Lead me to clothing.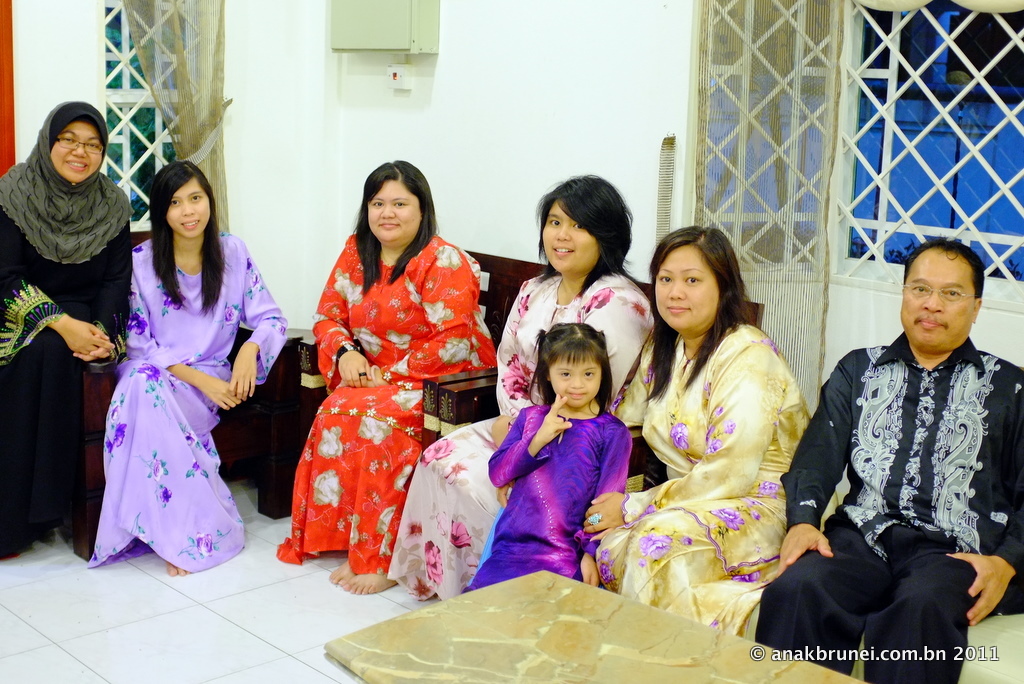
Lead to [left=740, top=322, right=1023, bottom=683].
